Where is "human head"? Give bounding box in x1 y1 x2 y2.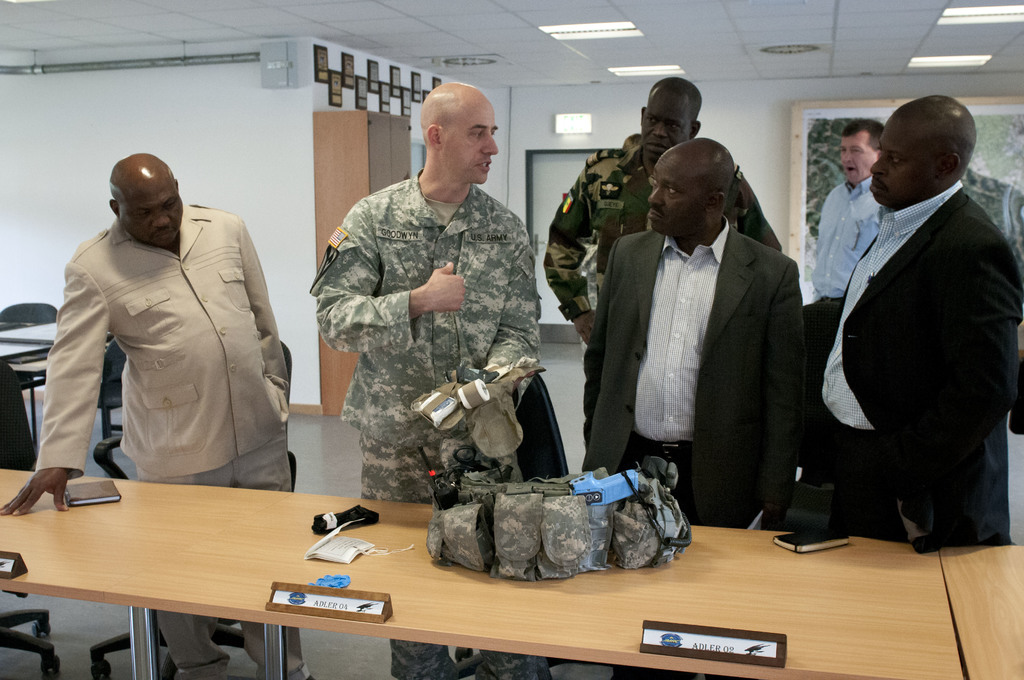
636 74 701 161.
